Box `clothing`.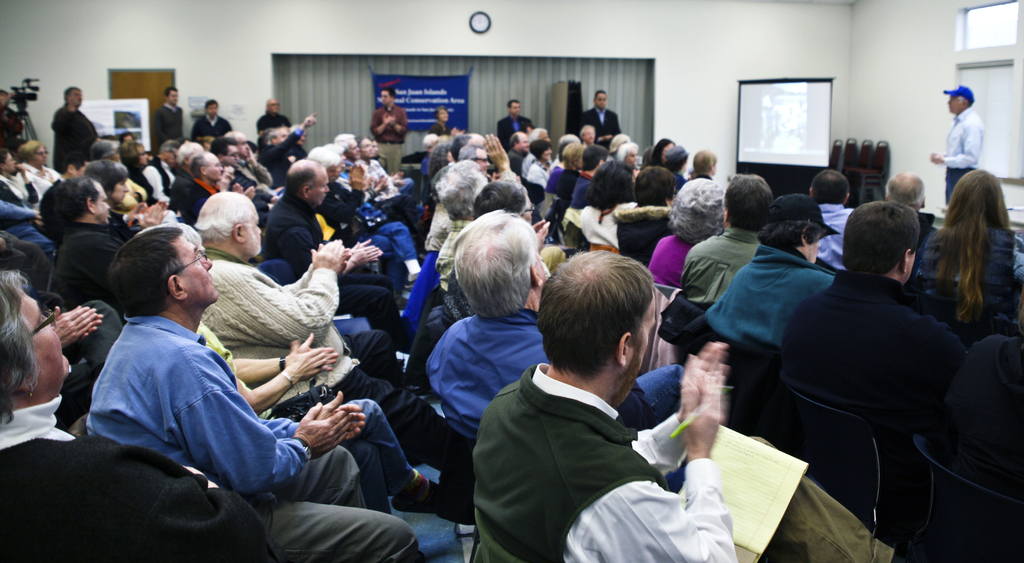
x1=435 y1=216 x2=550 y2=320.
